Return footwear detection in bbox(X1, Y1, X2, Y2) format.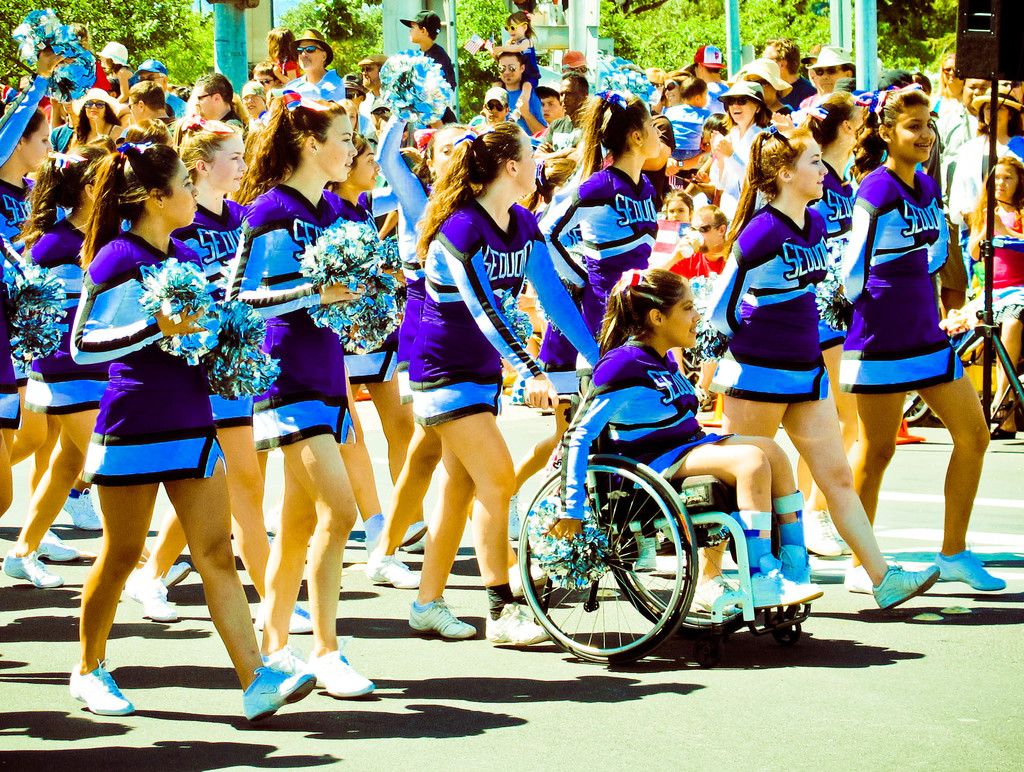
bbox(506, 560, 545, 597).
